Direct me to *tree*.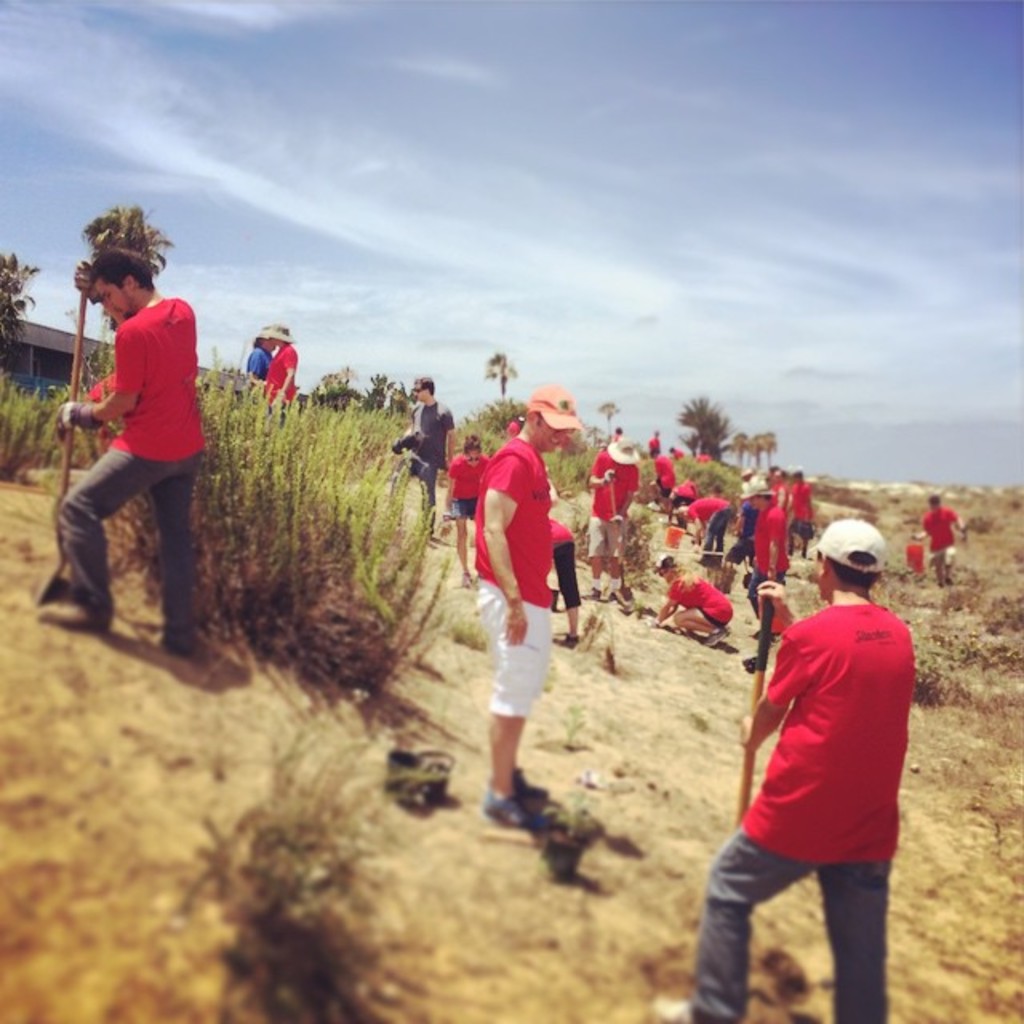
Direction: 82, 197, 184, 501.
